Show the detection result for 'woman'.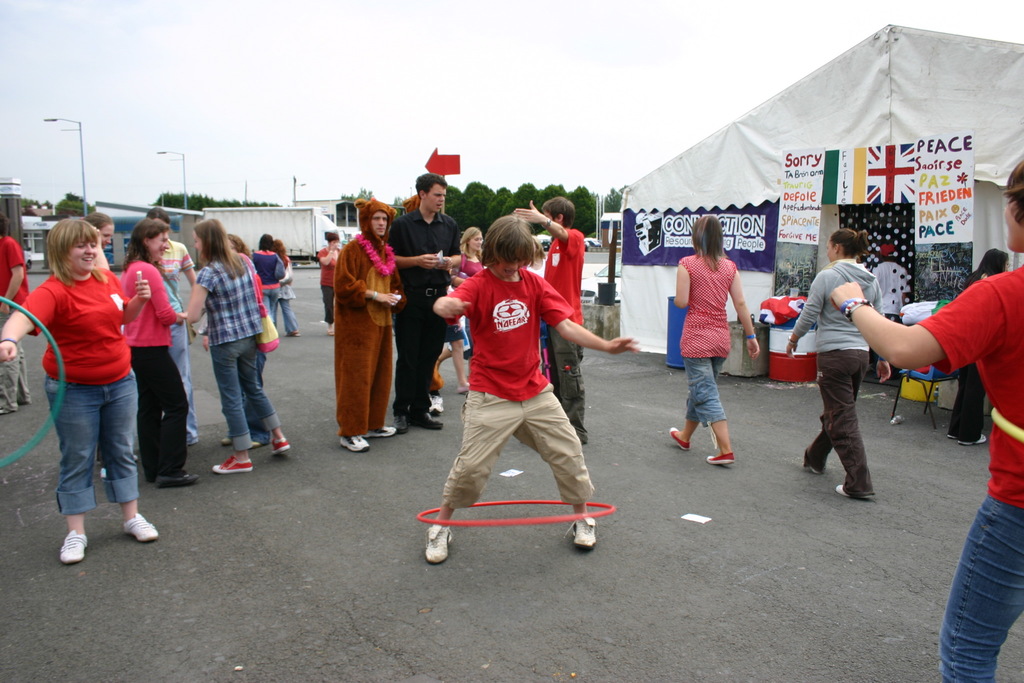
[x1=836, y1=157, x2=1023, y2=680].
